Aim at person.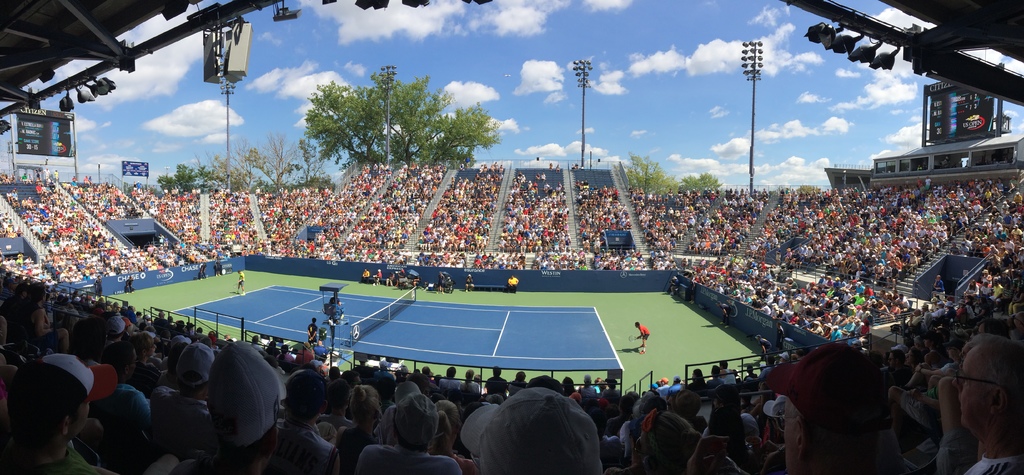
Aimed at x1=758 y1=339 x2=770 y2=360.
